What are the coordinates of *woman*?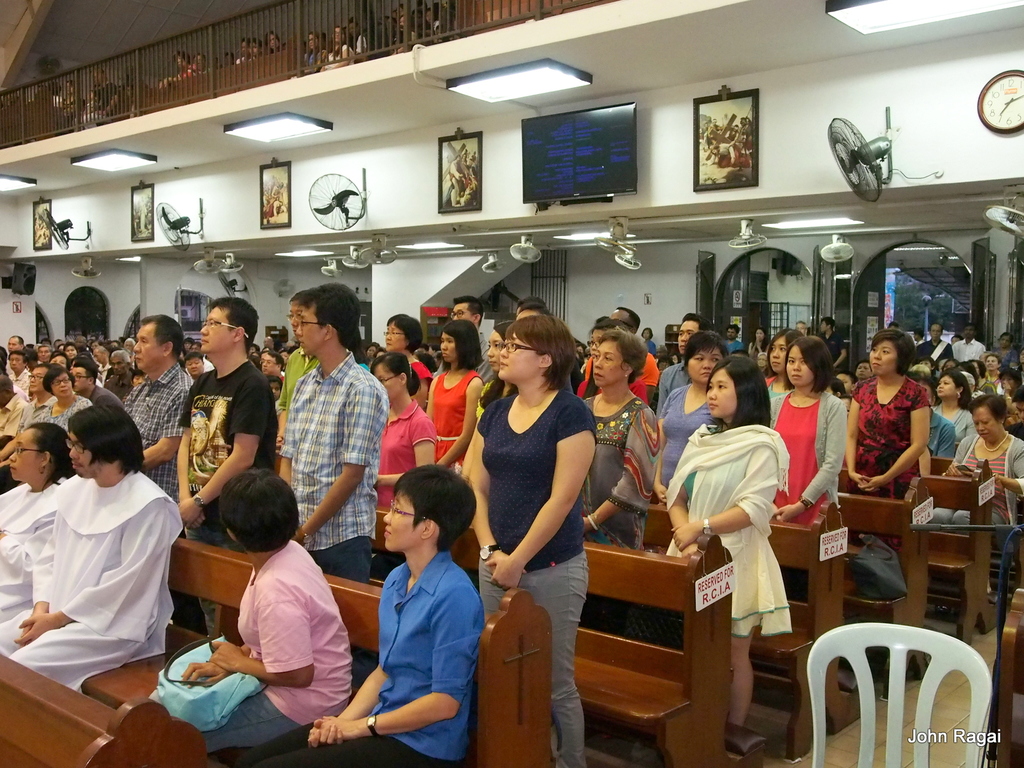
select_region(42, 364, 92, 430).
